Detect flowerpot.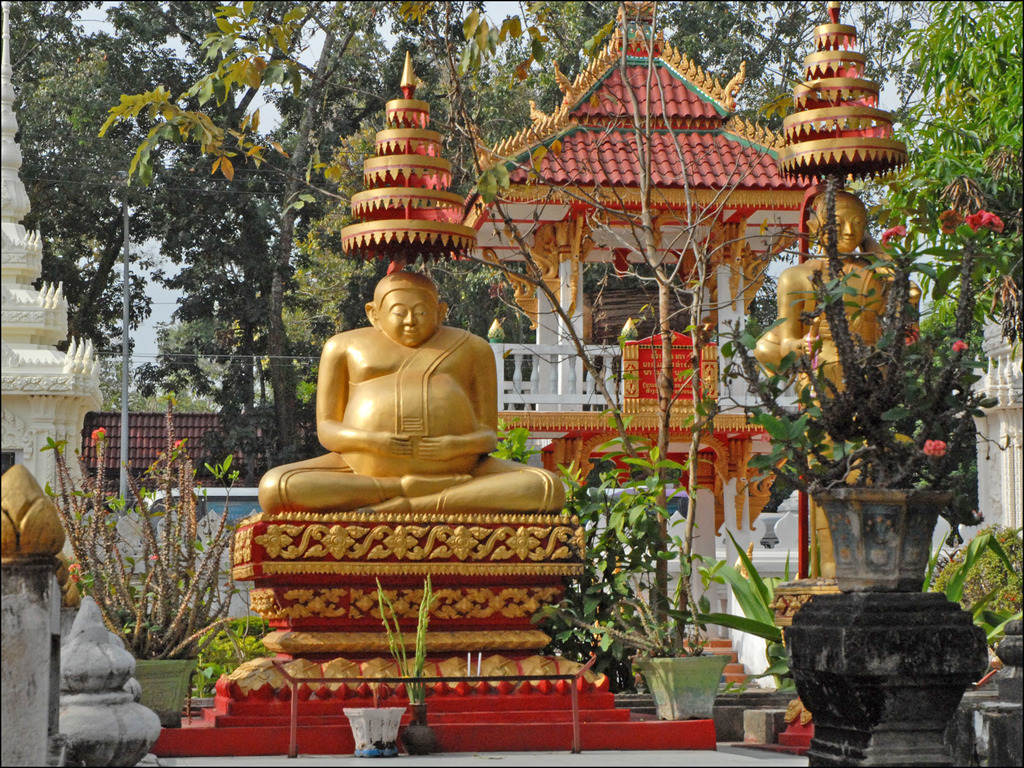
Detected at Rect(804, 486, 959, 612).
